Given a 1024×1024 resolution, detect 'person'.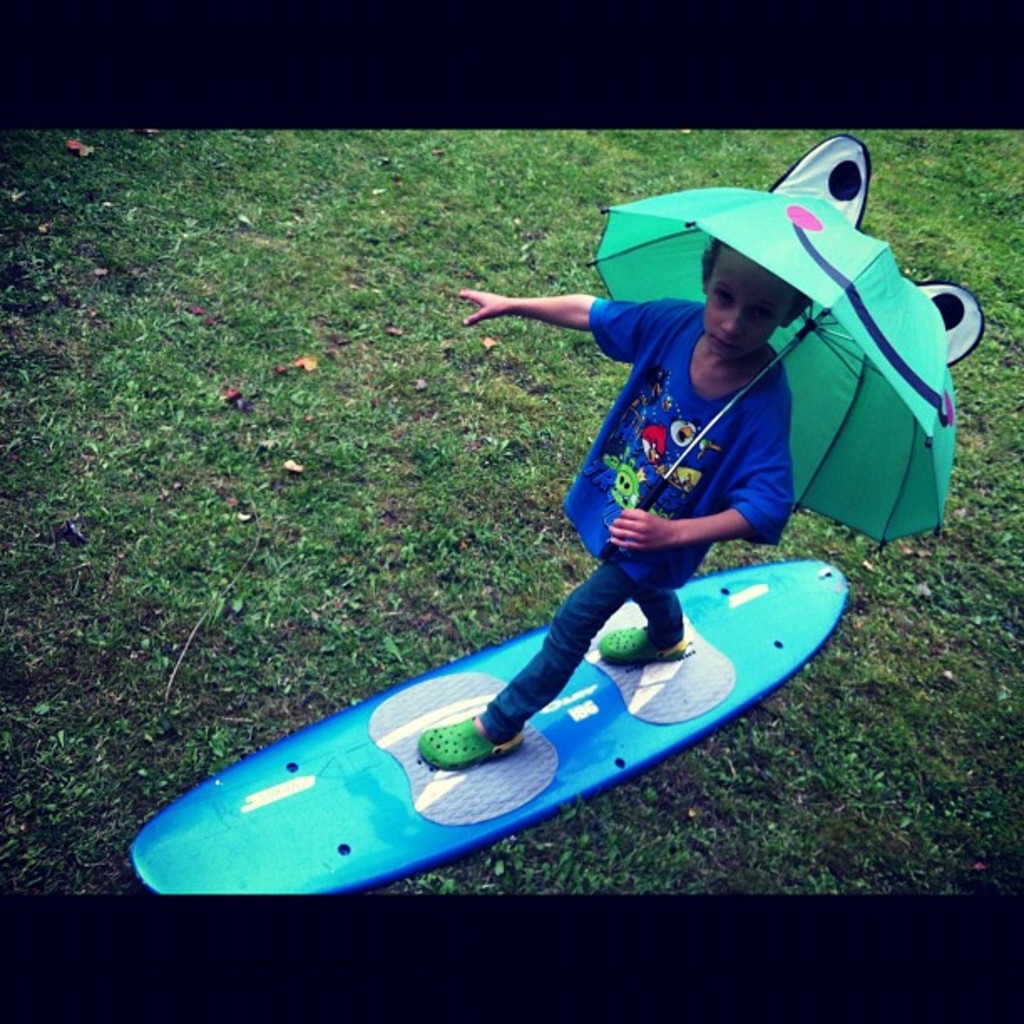
<bbox>417, 216, 817, 783</bbox>.
